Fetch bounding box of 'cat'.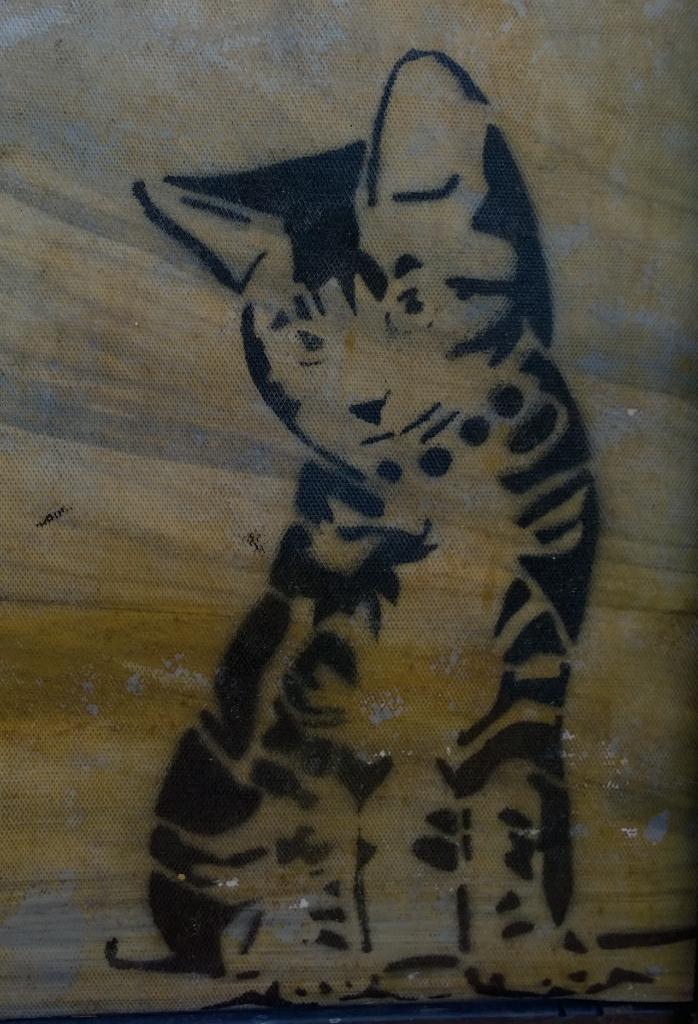
Bbox: {"left": 103, "top": 47, "right": 647, "bottom": 1005}.
